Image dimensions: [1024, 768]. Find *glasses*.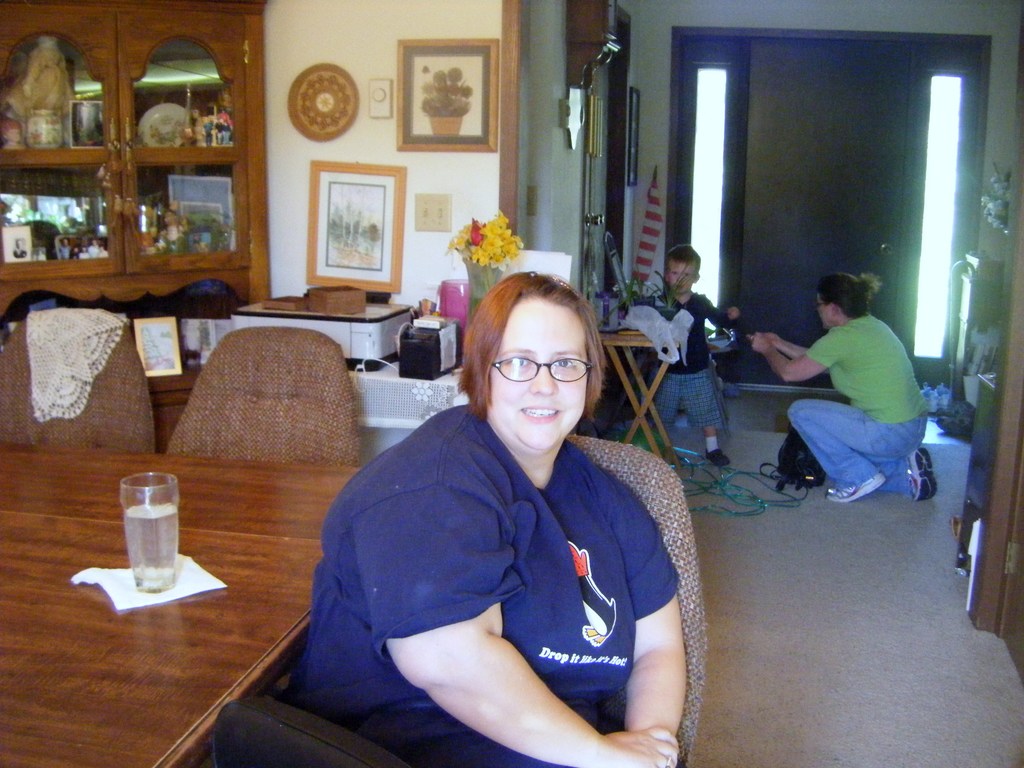
[813,301,829,310].
